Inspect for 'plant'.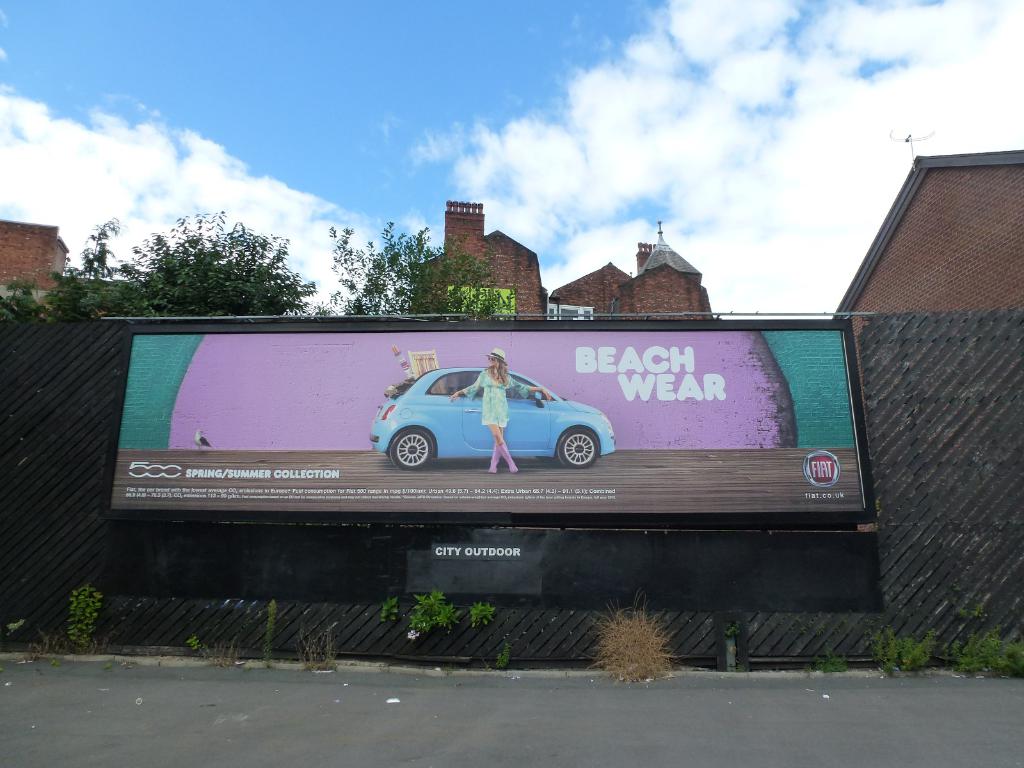
Inspection: bbox=(189, 639, 204, 657).
